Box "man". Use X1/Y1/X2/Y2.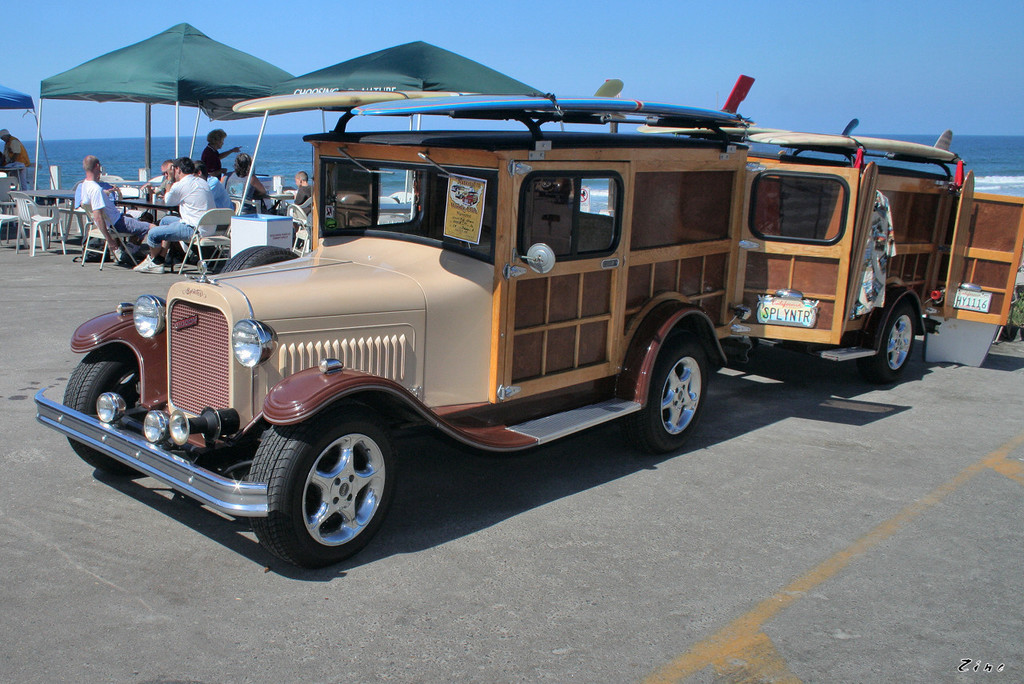
130/157/217/276.
